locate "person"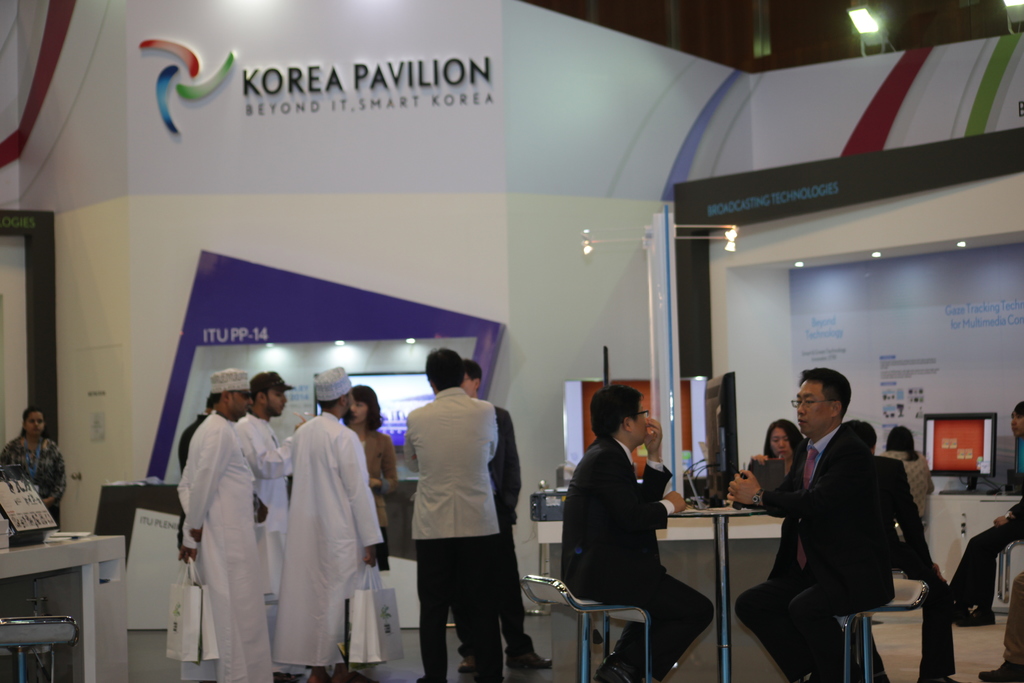
pyautogui.locateOnScreen(177, 364, 263, 682)
